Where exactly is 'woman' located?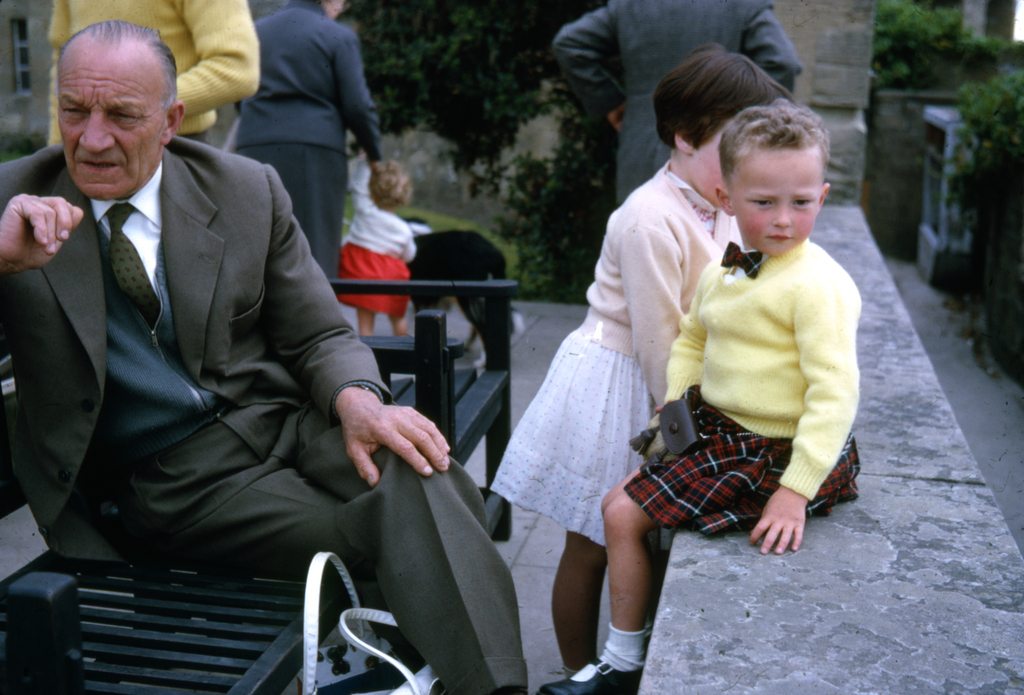
Its bounding box is region(228, 0, 385, 292).
